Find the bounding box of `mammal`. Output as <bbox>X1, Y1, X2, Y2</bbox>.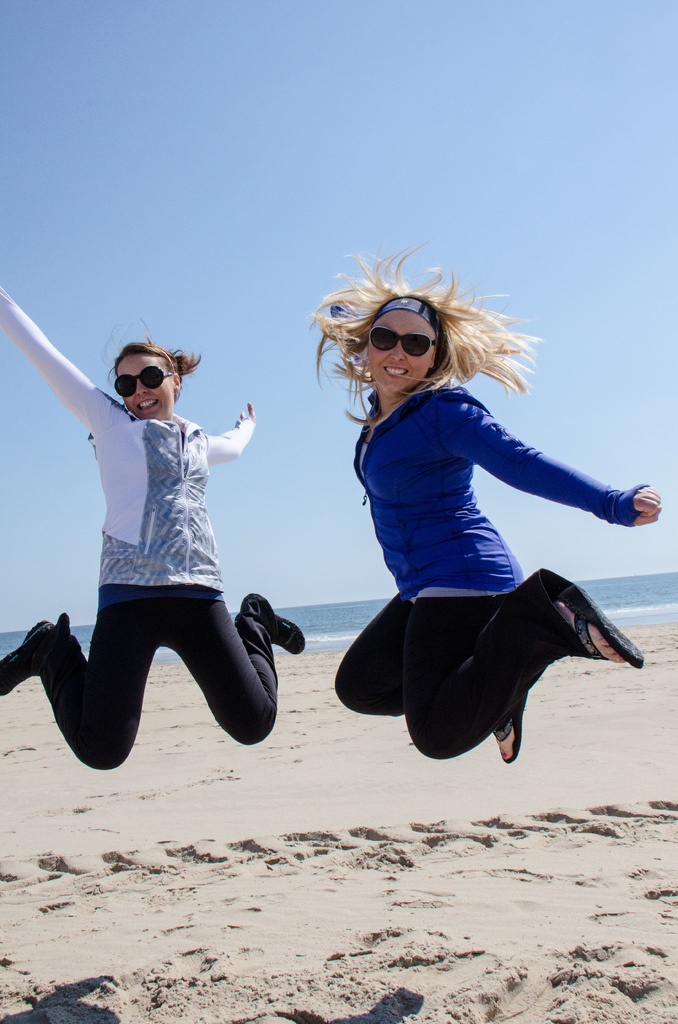
<bbox>302, 239, 667, 767</bbox>.
